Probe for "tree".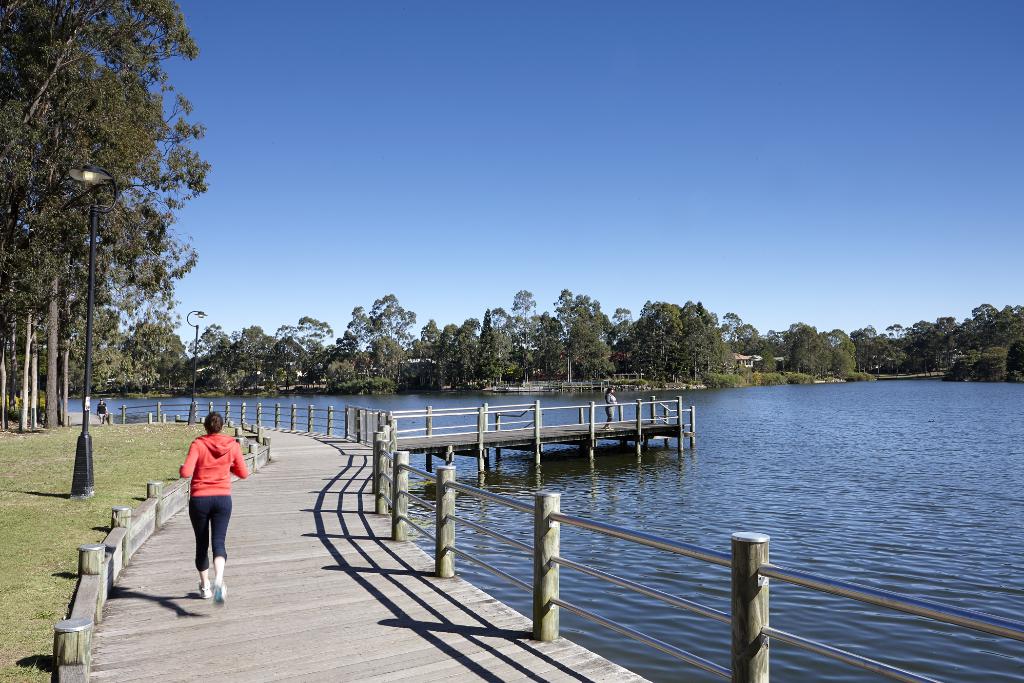
Probe result: 607 304 639 368.
